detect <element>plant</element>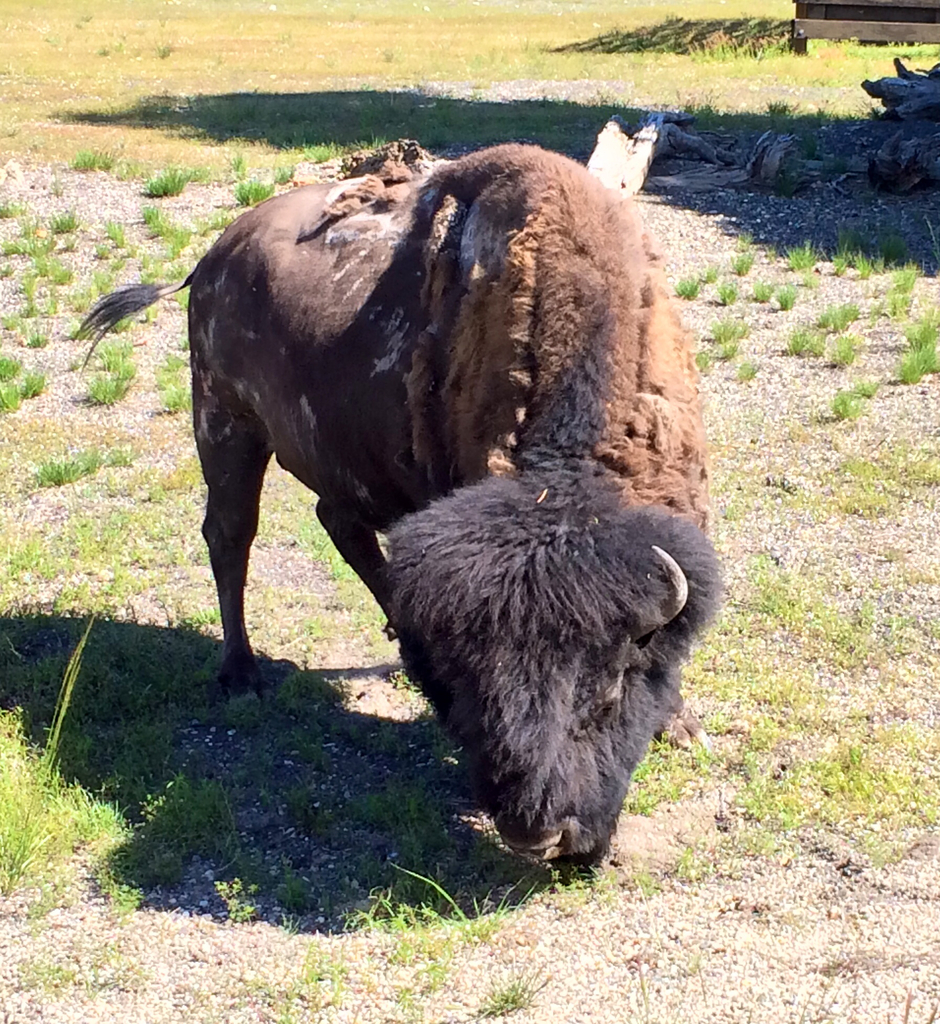
locate(774, 282, 797, 308)
